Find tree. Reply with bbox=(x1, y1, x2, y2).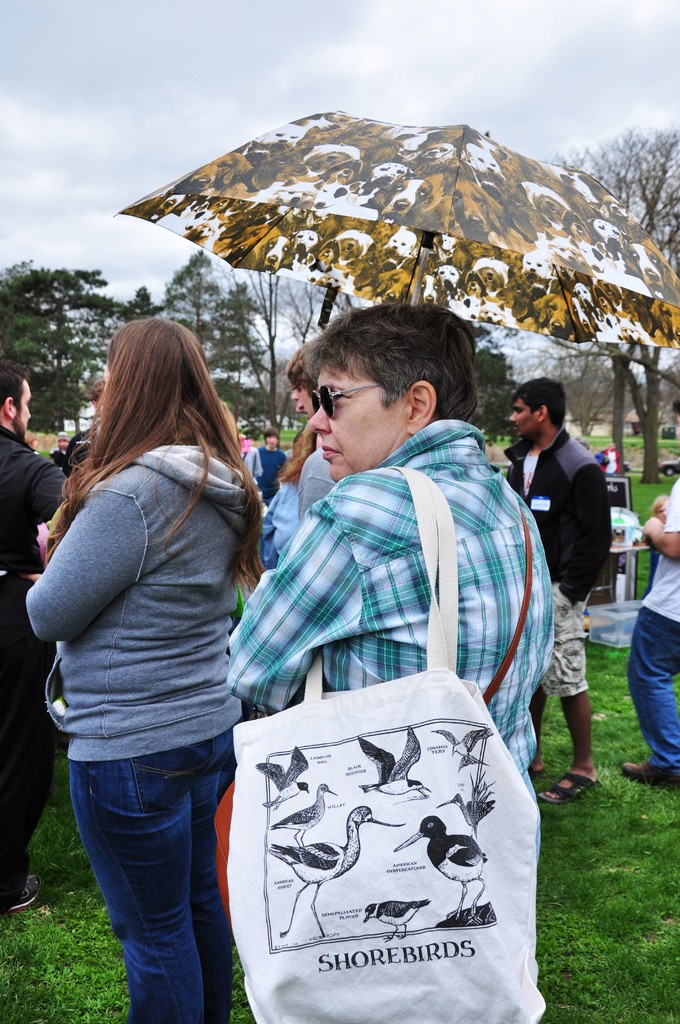
bbox=(164, 239, 276, 436).
